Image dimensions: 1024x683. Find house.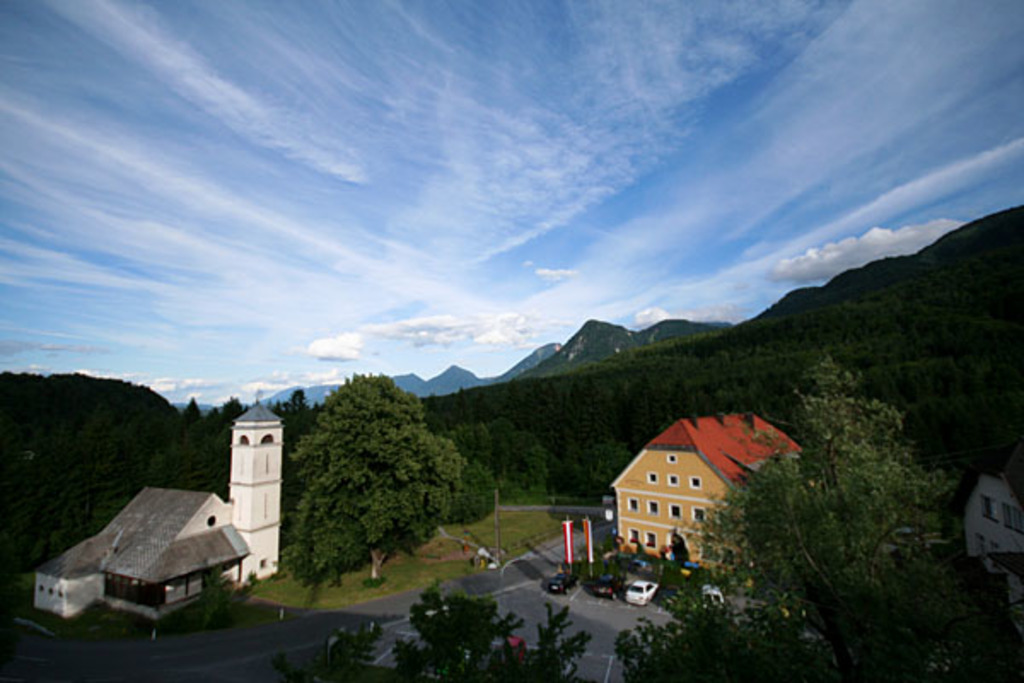
box(608, 408, 802, 586).
